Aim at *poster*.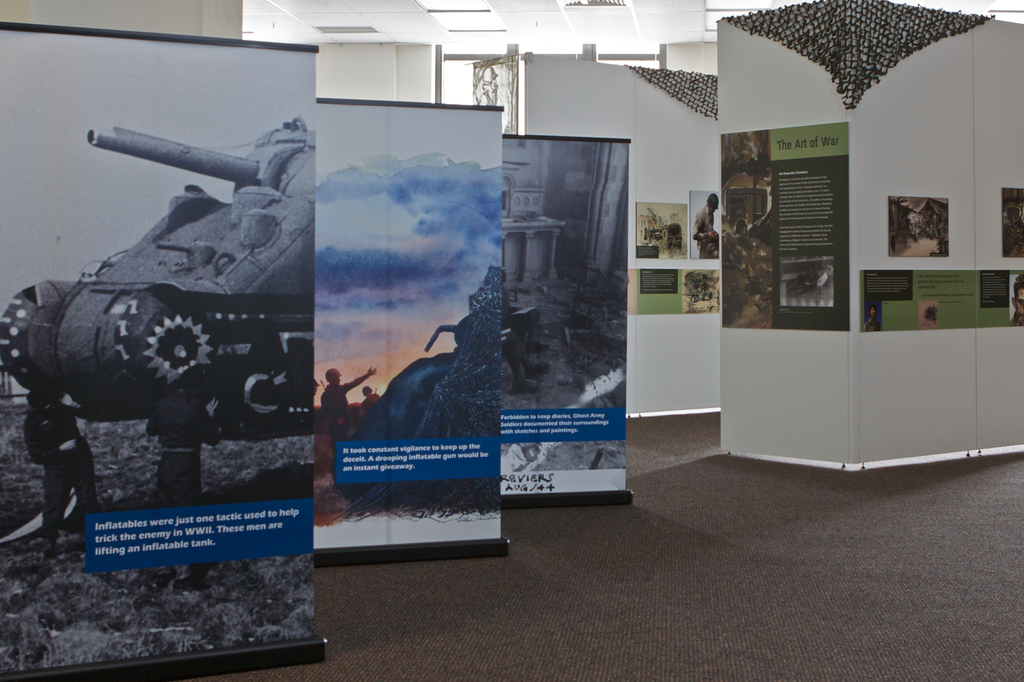
Aimed at {"x1": 0, "y1": 26, "x2": 315, "y2": 674}.
